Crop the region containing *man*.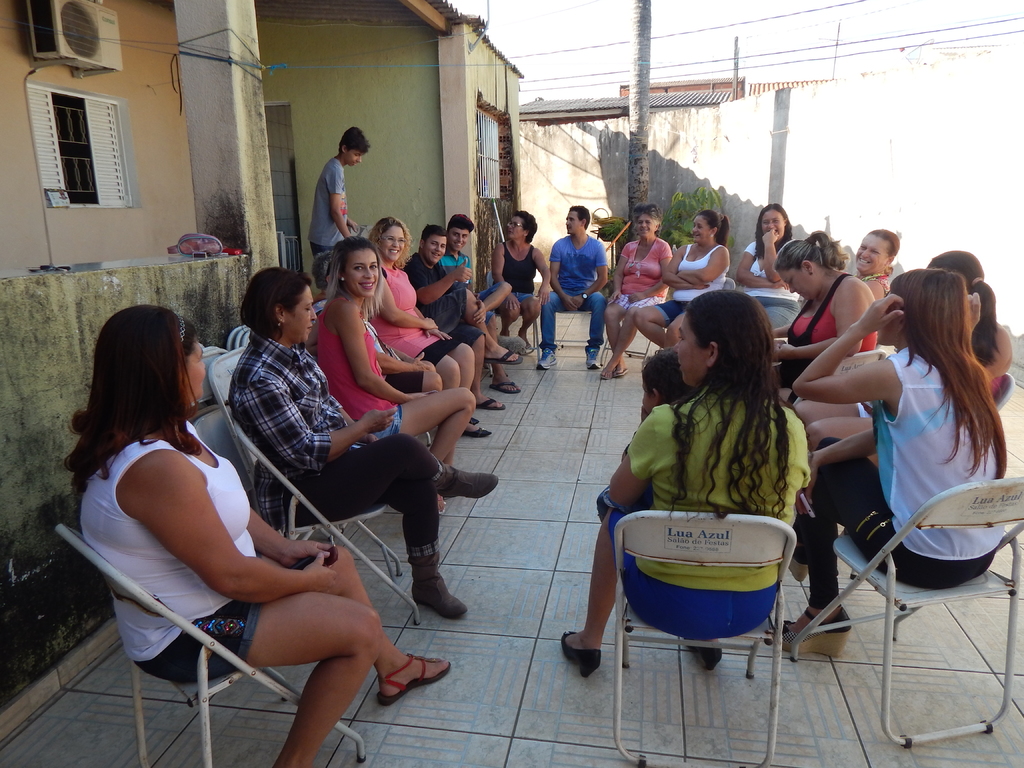
Crop region: [x1=534, y1=203, x2=610, y2=368].
